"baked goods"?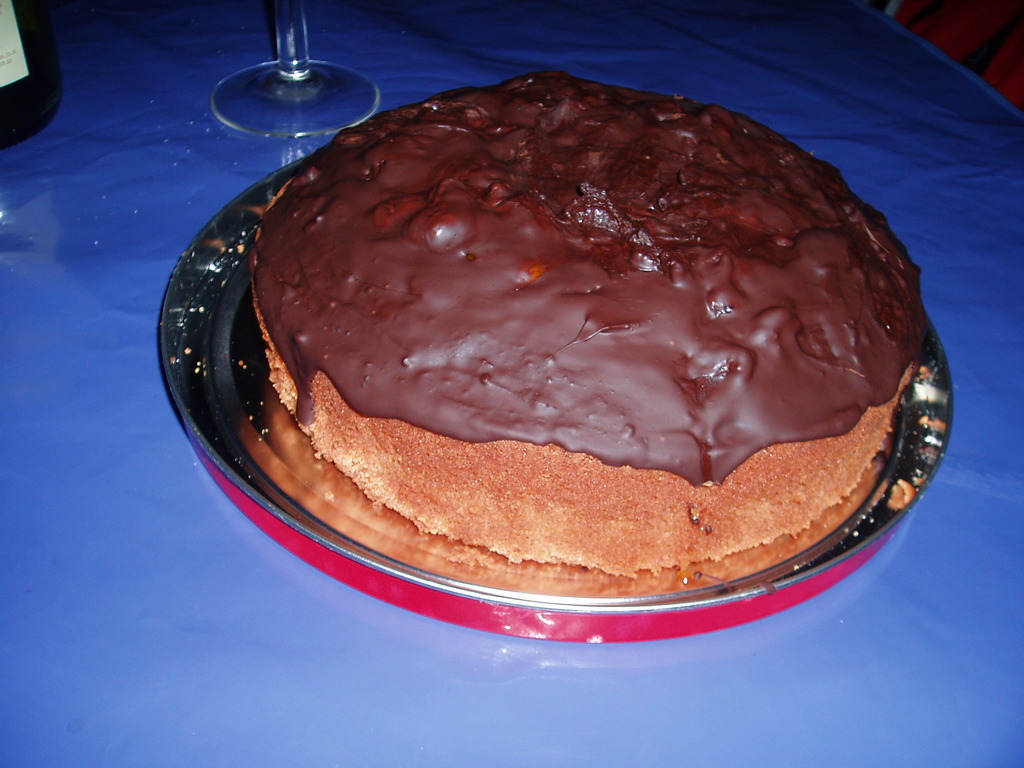
[left=240, top=65, right=931, bottom=580]
